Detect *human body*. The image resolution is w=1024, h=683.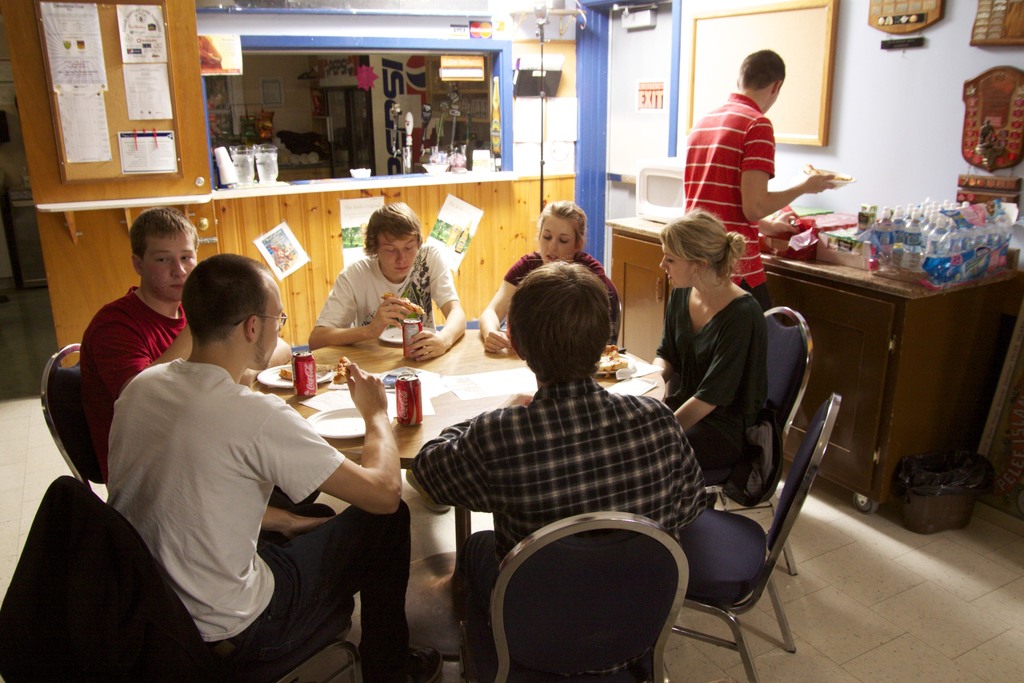
x1=308, y1=243, x2=466, y2=362.
